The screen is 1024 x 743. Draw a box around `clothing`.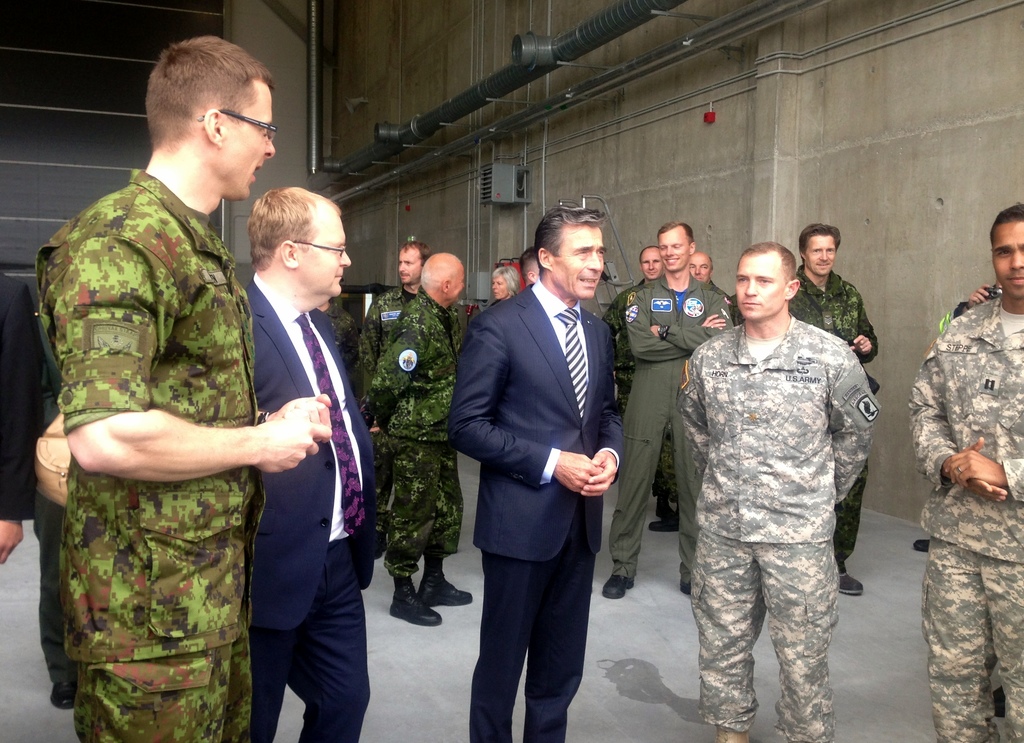
(914, 294, 1023, 742).
